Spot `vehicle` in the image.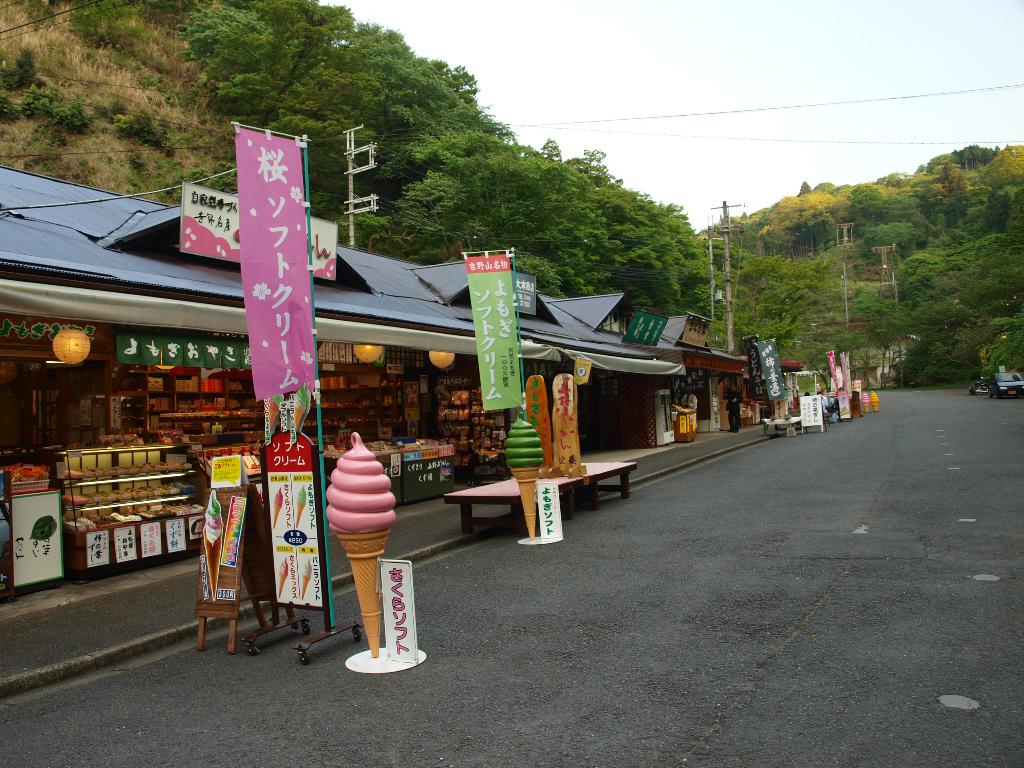
`vehicle` found at box=[967, 376, 989, 396].
